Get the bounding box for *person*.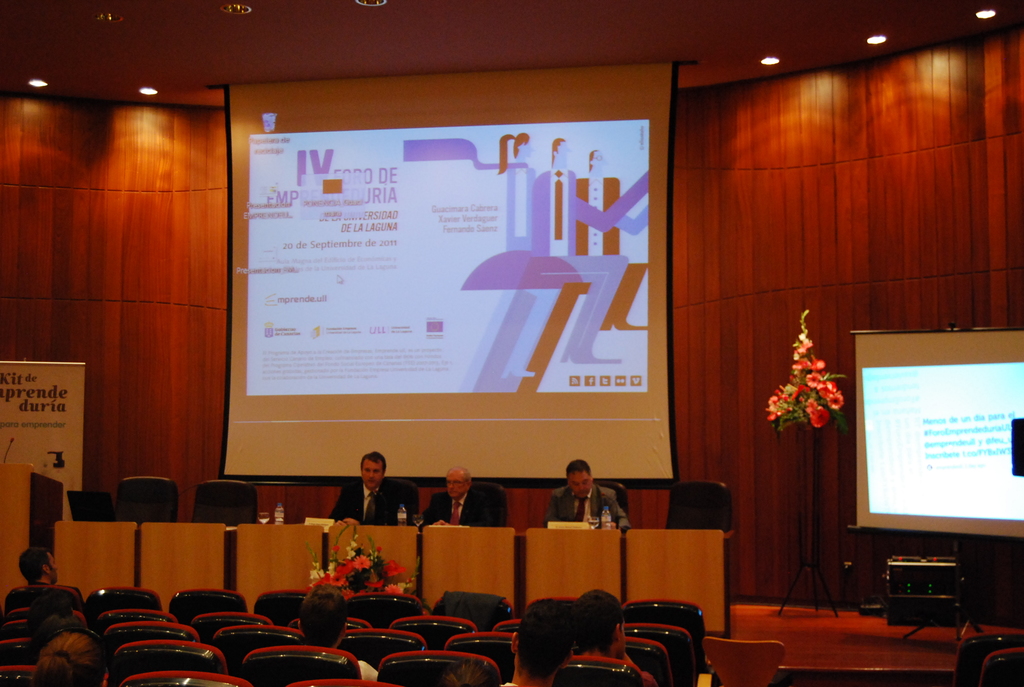
bbox(496, 600, 580, 686).
